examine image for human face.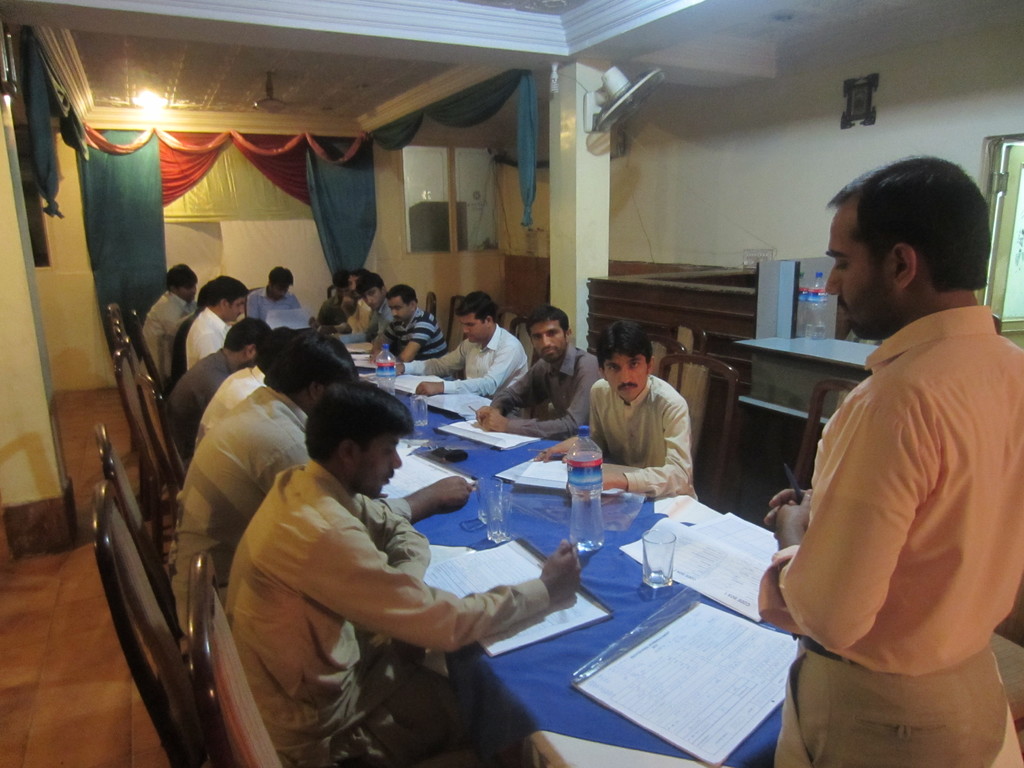
Examination result: x1=364, y1=289, x2=382, y2=307.
